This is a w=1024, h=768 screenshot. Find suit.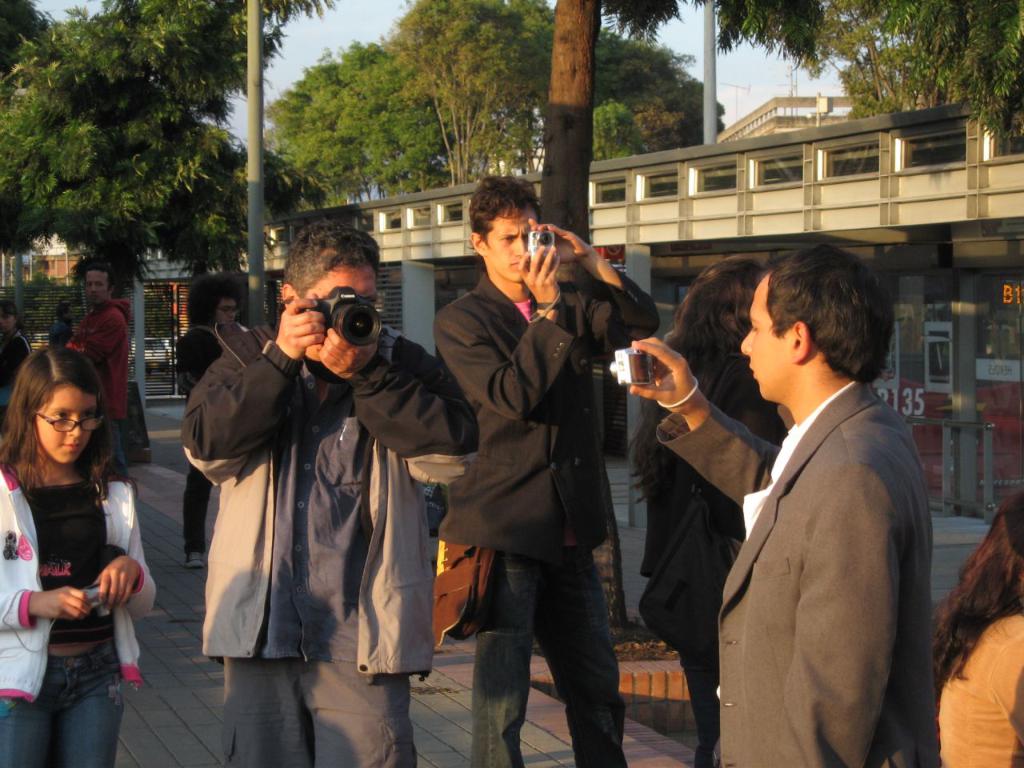
Bounding box: BBox(435, 274, 665, 561).
